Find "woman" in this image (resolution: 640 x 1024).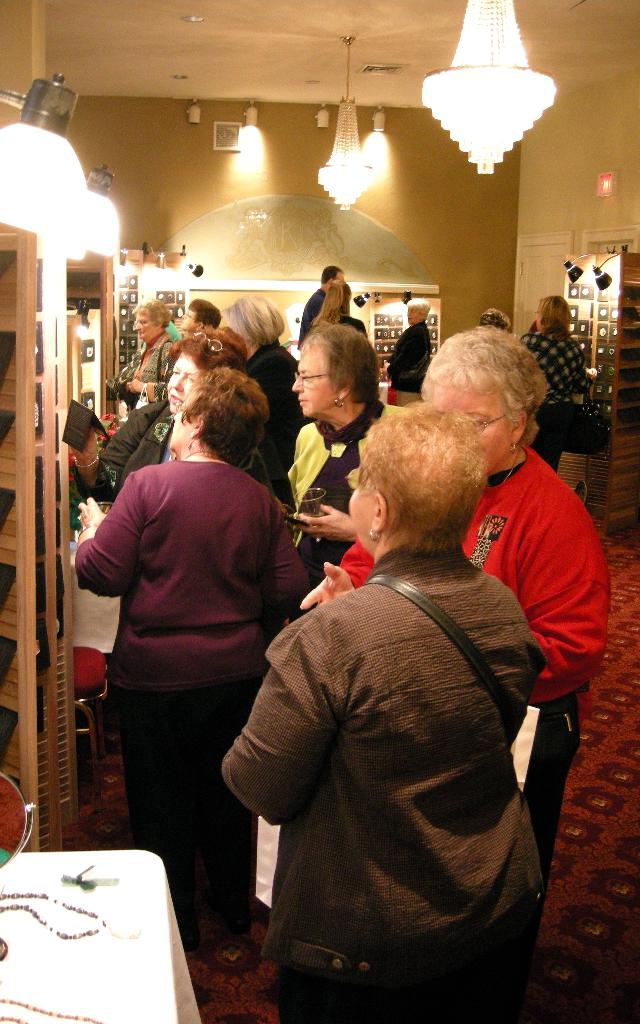
{"left": 93, "top": 319, "right": 291, "bottom": 507}.
